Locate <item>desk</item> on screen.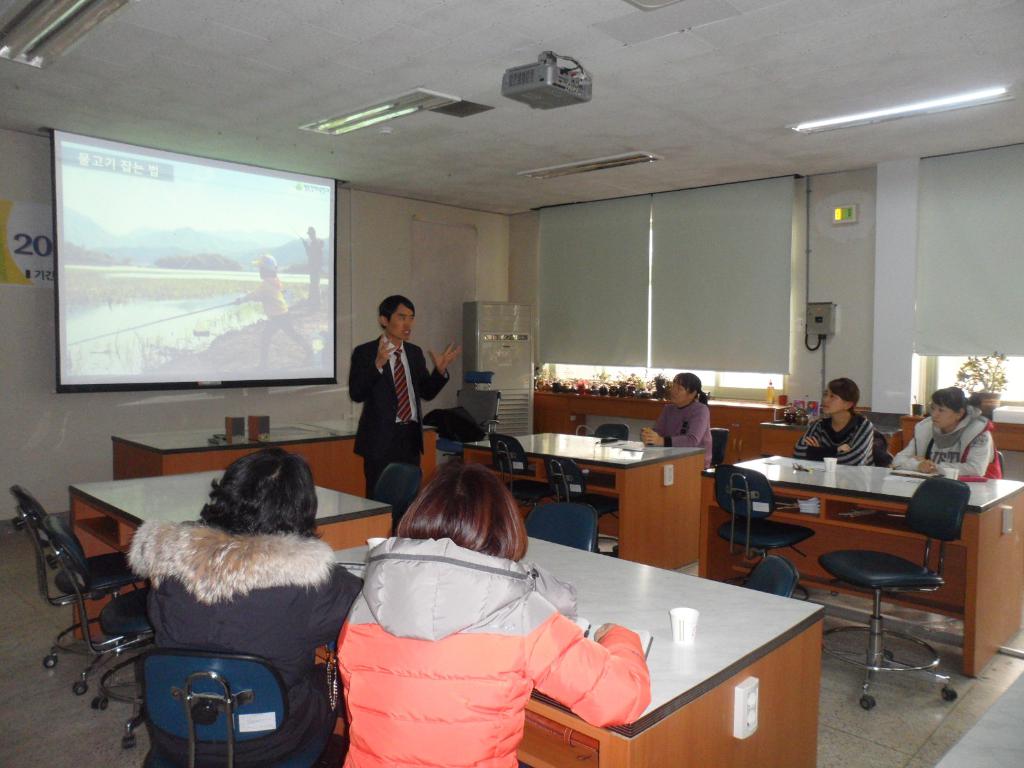
On screen at 413, 521, 850, 767.
